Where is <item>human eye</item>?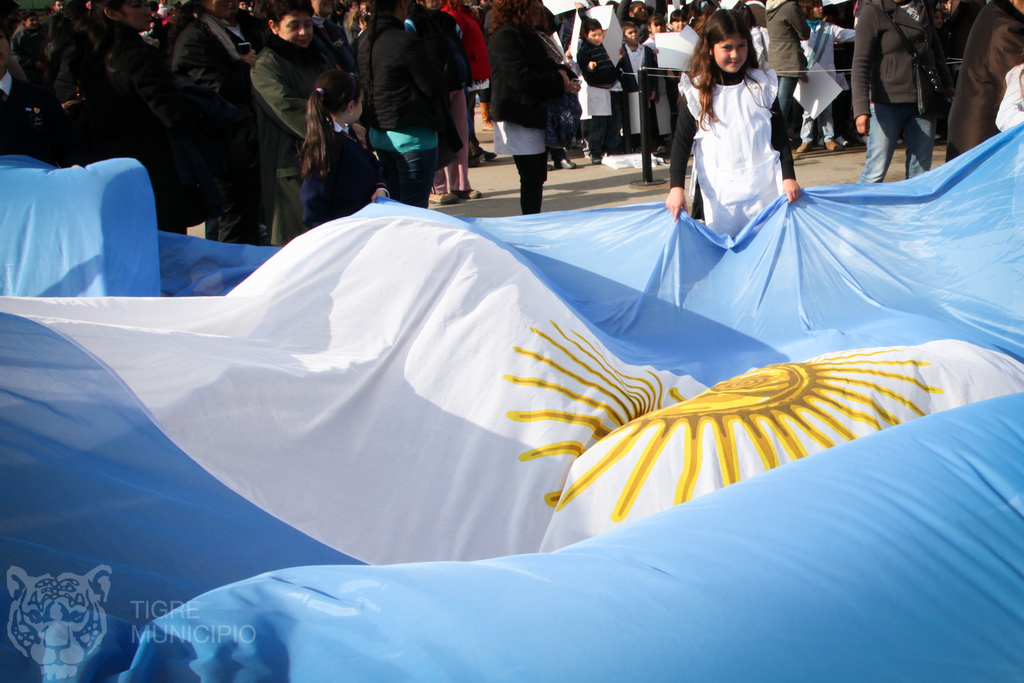
720 45 731 51.
